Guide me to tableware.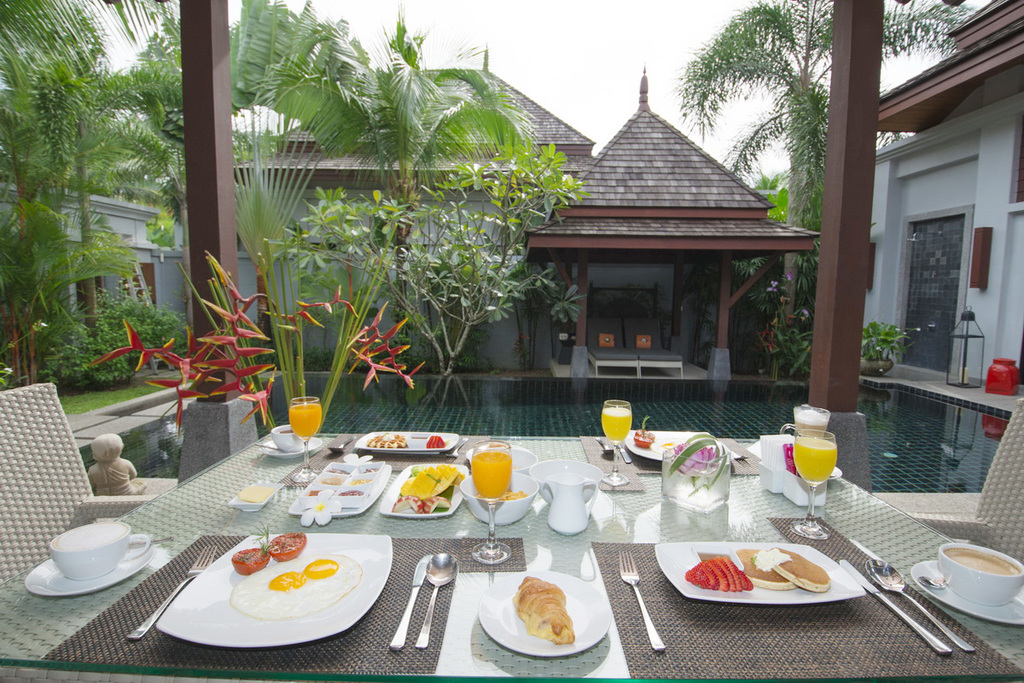
Guidance: box(222, 473, 287, 513).
